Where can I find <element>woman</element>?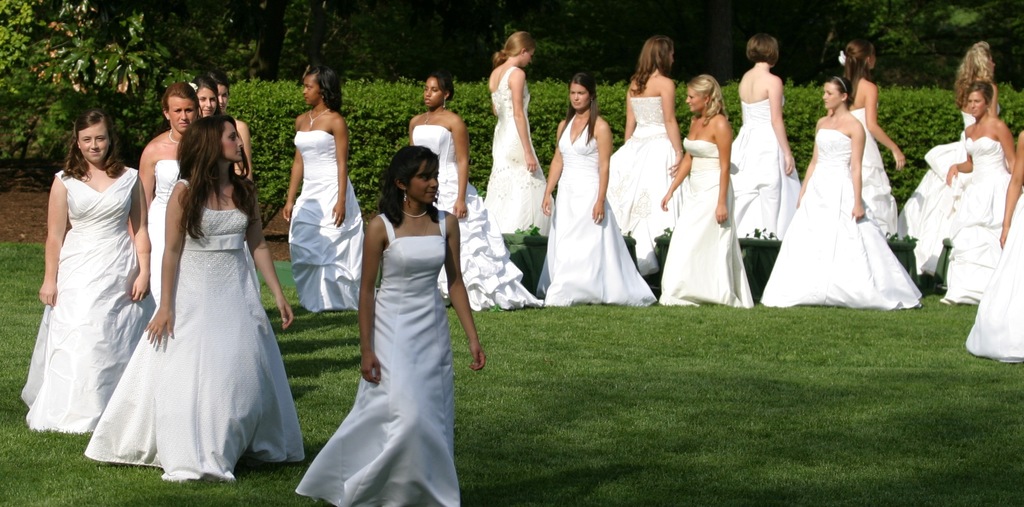
You can find it at [658,76,760,306].
